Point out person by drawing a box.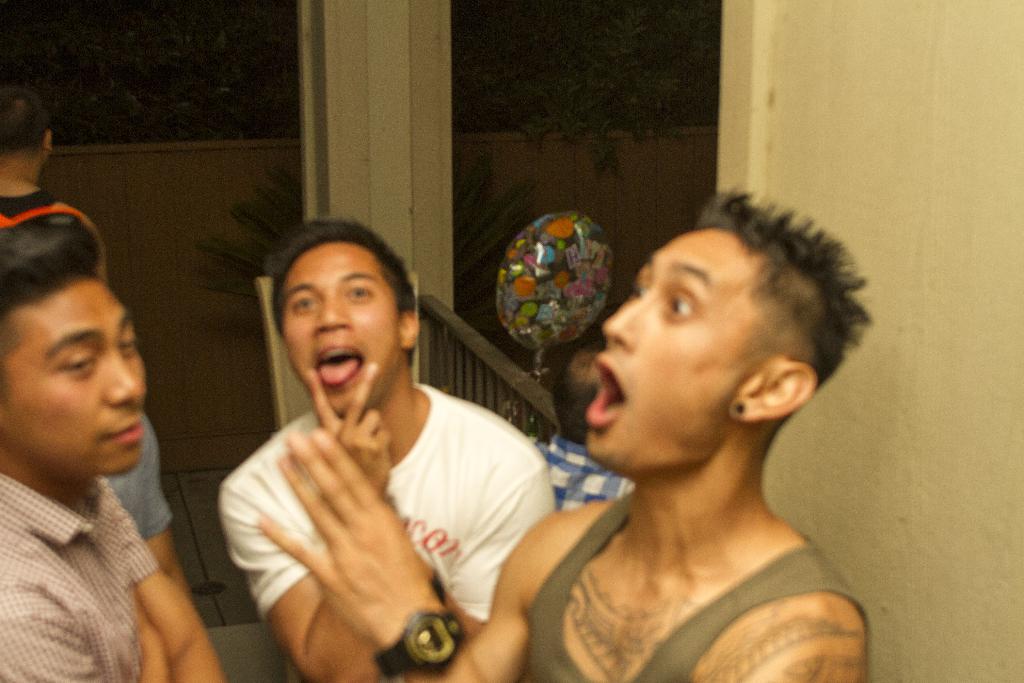
254:185:886:682.
